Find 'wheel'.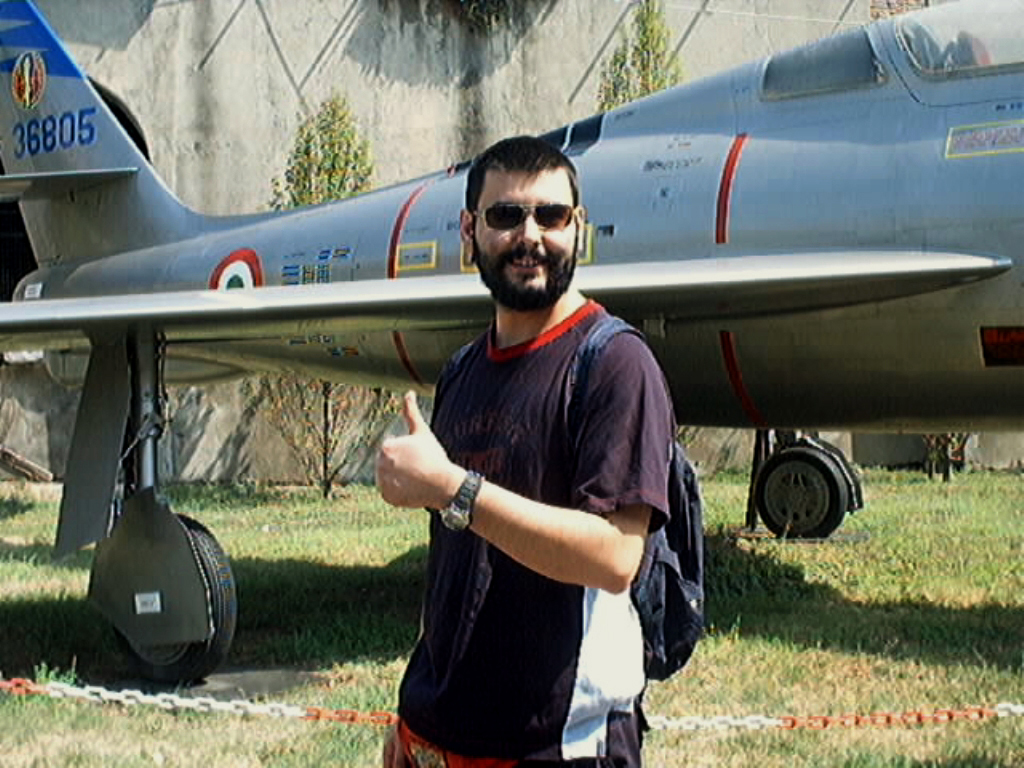
detection(87, 510, 235, 688).
